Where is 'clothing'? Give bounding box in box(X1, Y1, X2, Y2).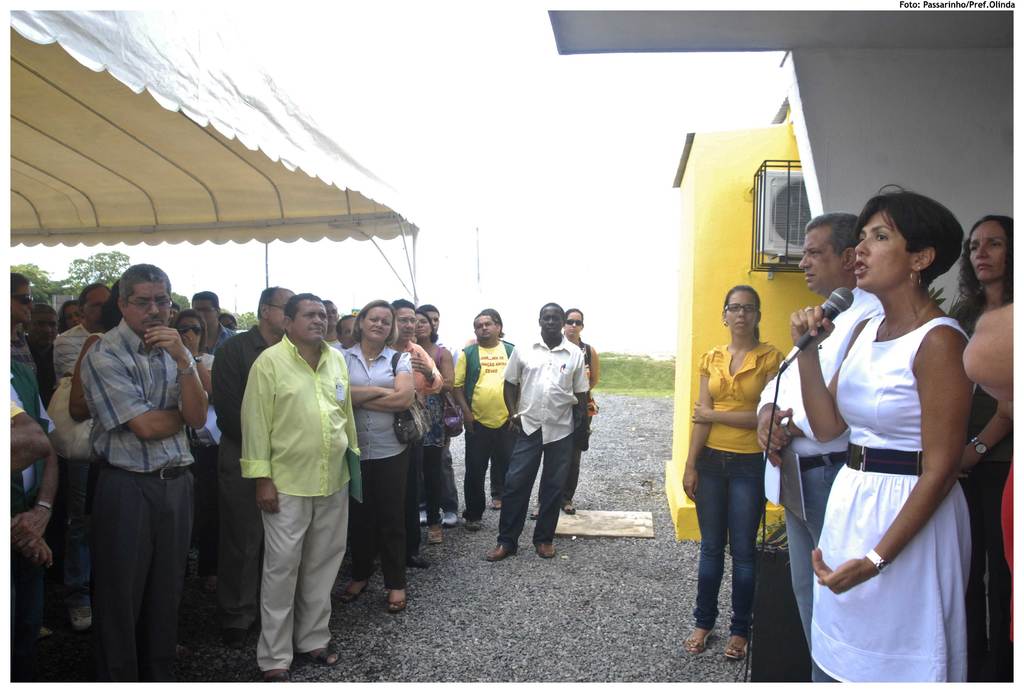
box(196, 323, 238, 355).
